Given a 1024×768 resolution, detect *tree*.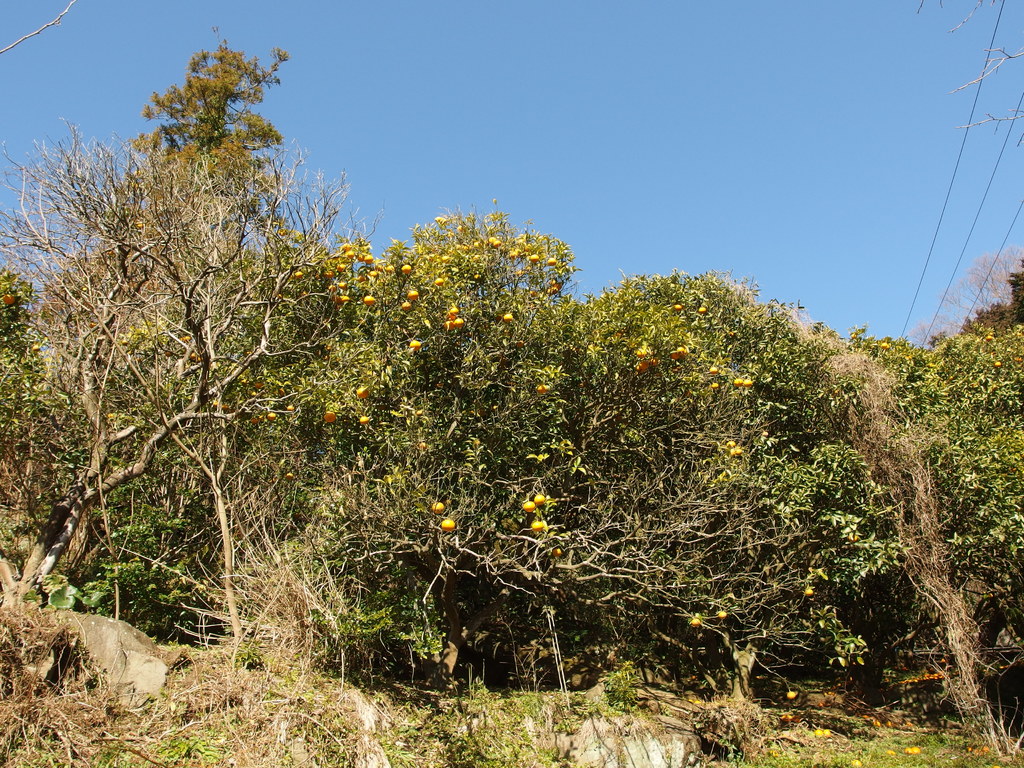
bbox=[0, 0, 81, 58].
